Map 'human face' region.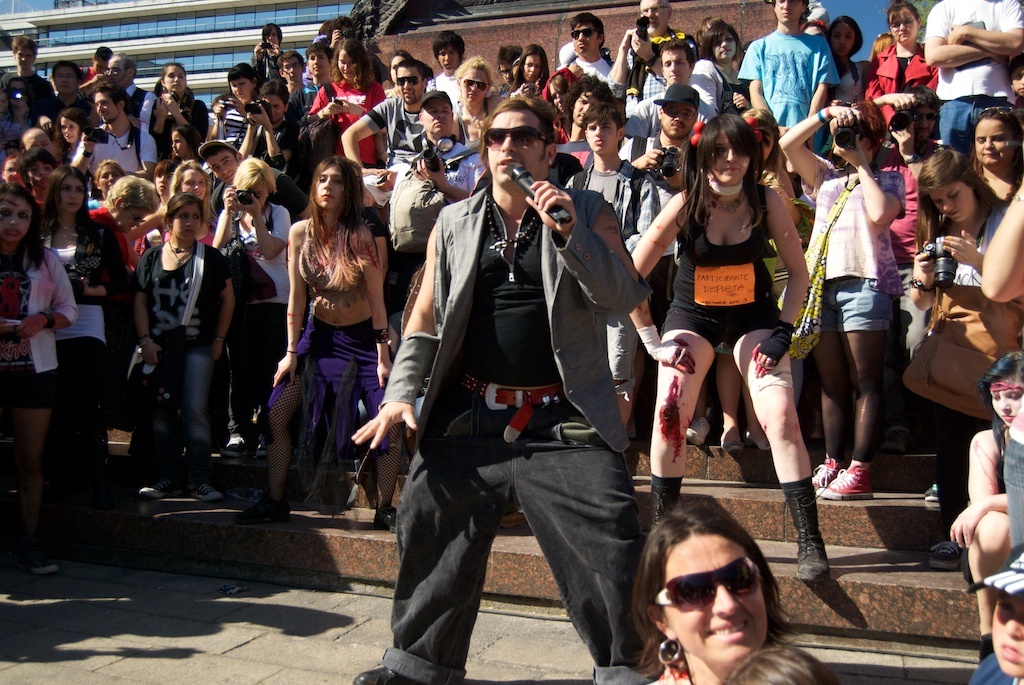
Mapped to bbox(390, 57, 426, 101).
